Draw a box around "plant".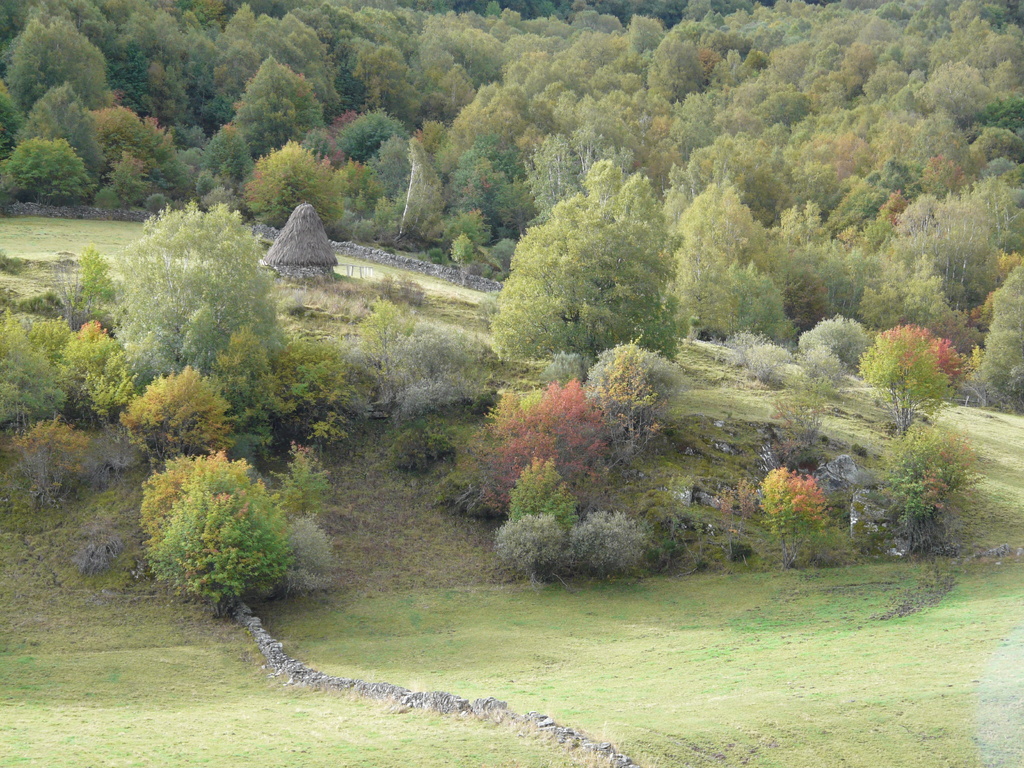
detection(121, 429, 314, 624).
